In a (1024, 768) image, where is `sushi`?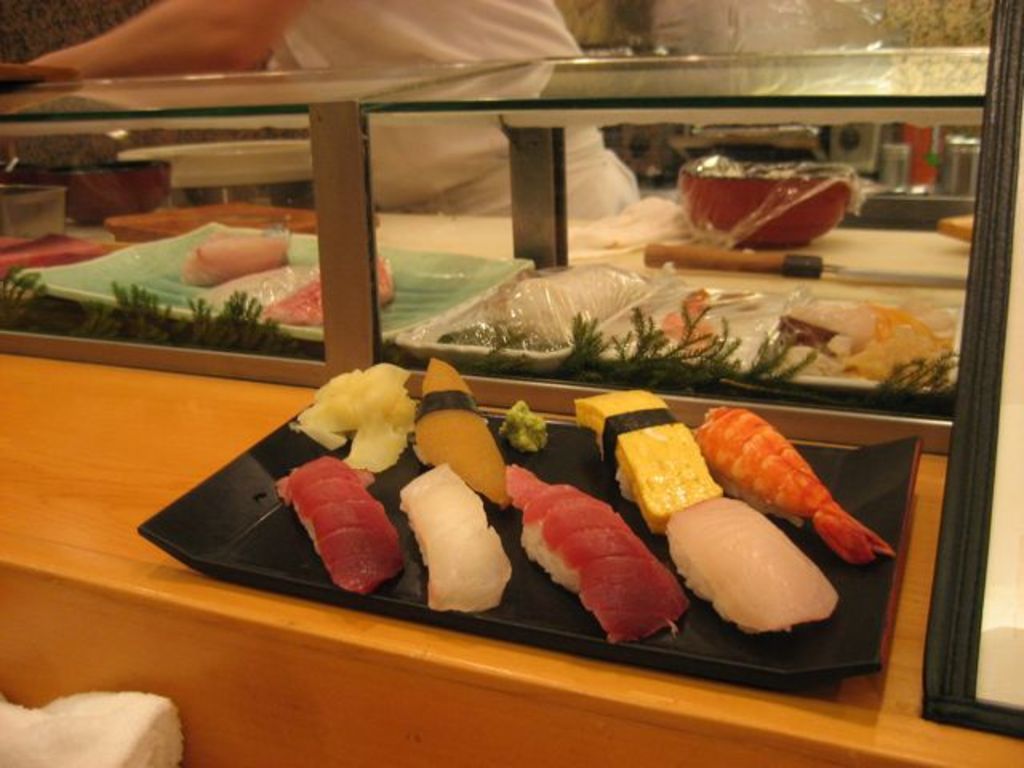
576,389,717,531.
